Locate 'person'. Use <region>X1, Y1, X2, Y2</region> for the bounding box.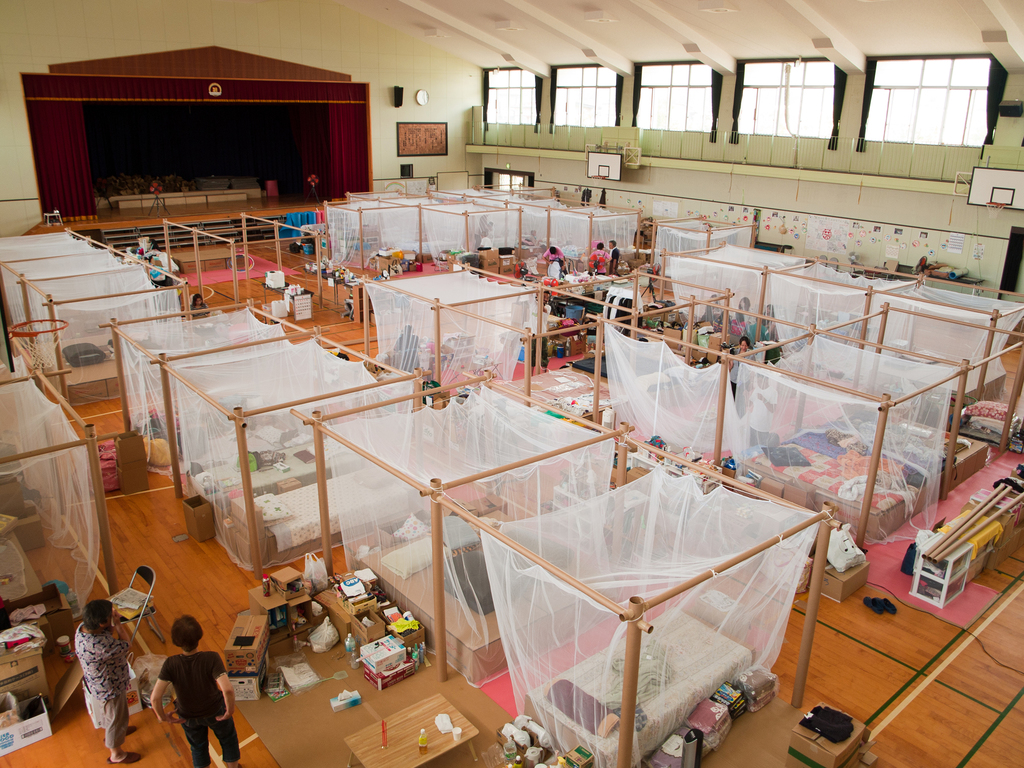
<region>541, 241, 571, 275</region>.
